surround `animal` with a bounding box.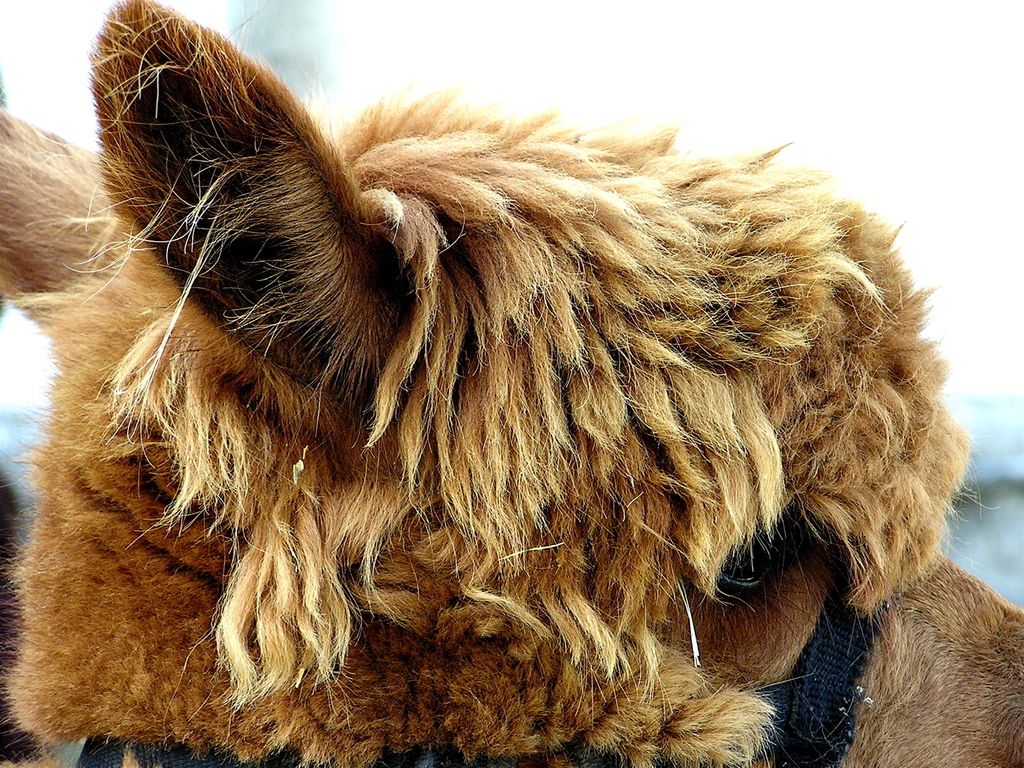
bbox=(0, 1, 1023, 767).
